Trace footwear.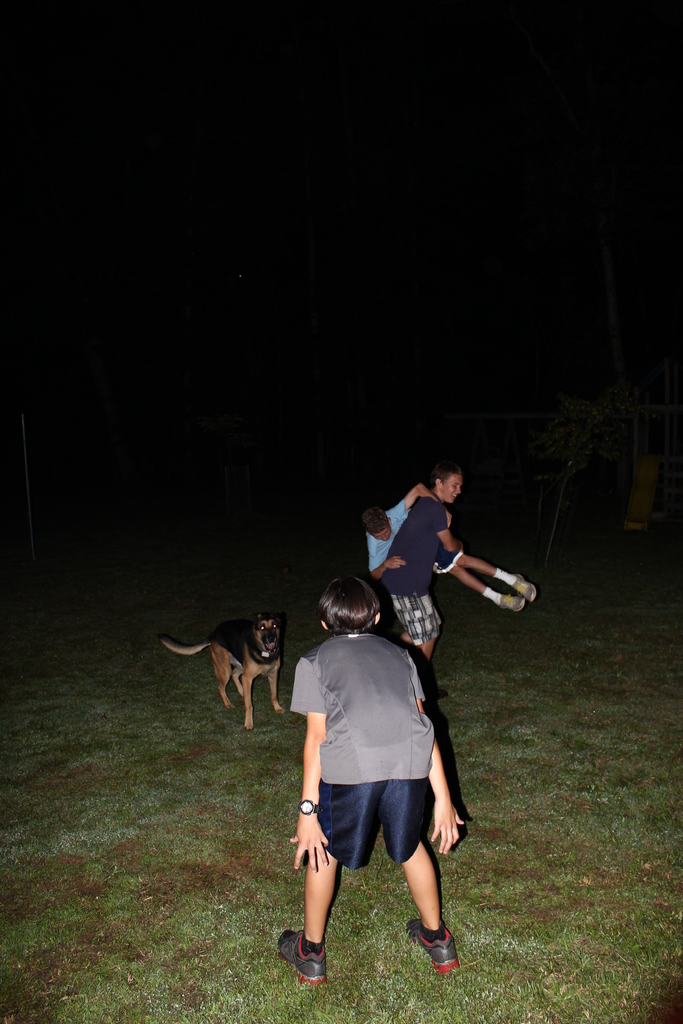
Traced to {"x1": 401, "y1": 916, "x2": 459, "y2": 970}.
